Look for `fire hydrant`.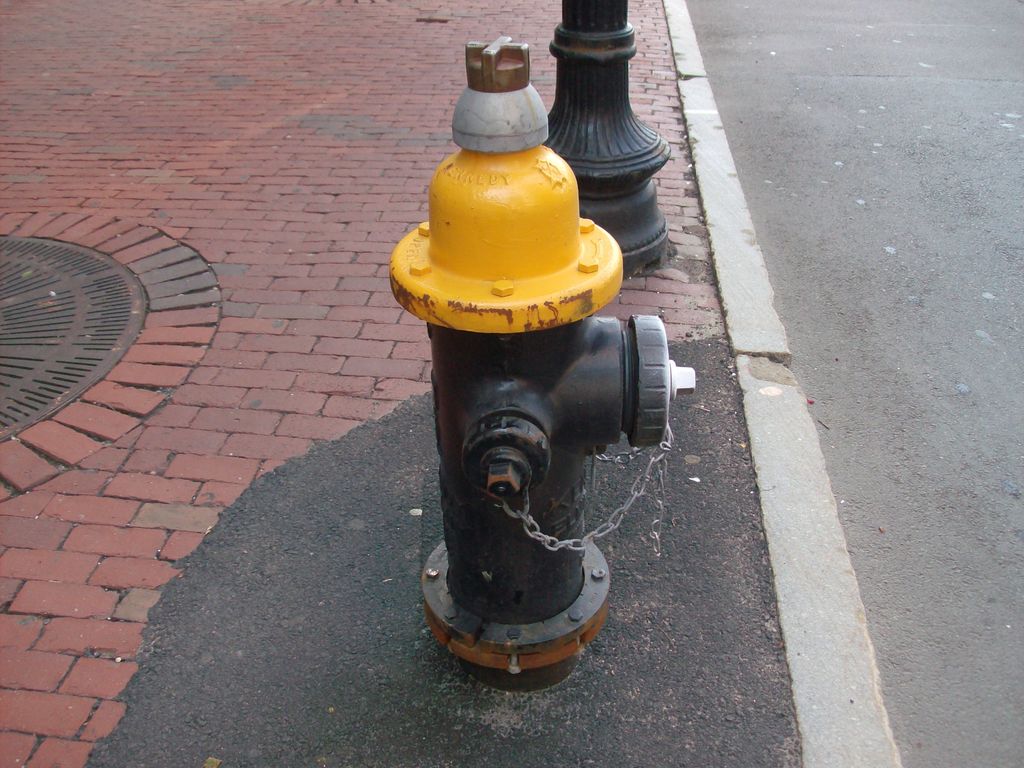
Found: 390,40,693,685.
